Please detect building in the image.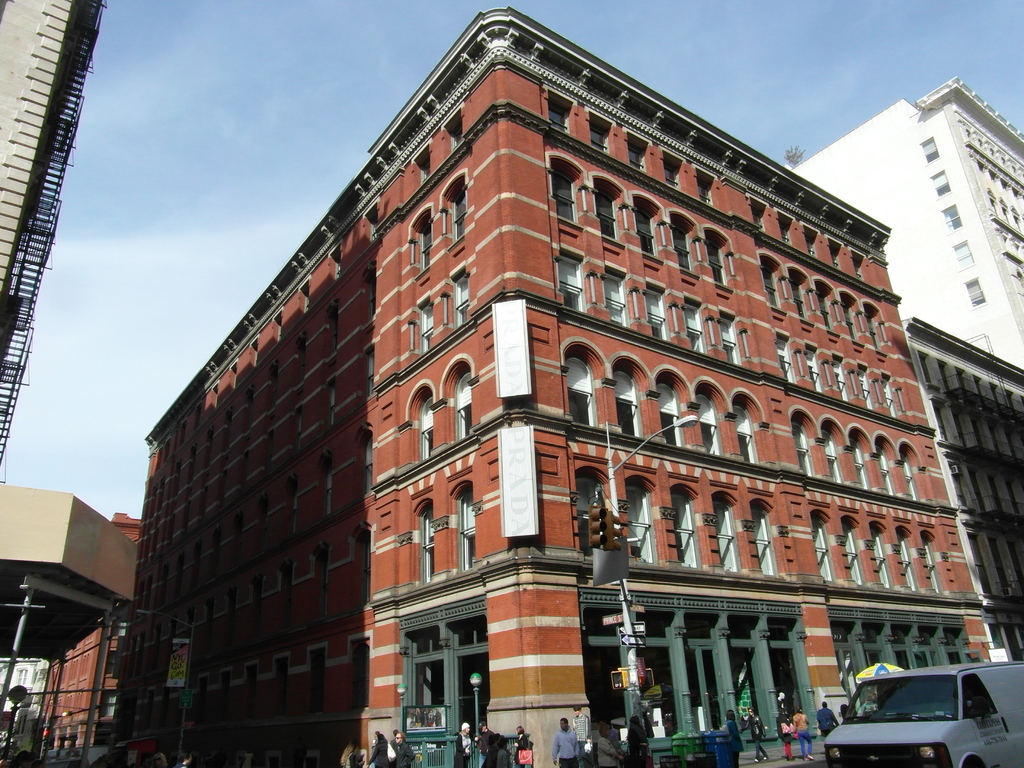
[x1=898, y1=317, x2=1023, y2=668].
